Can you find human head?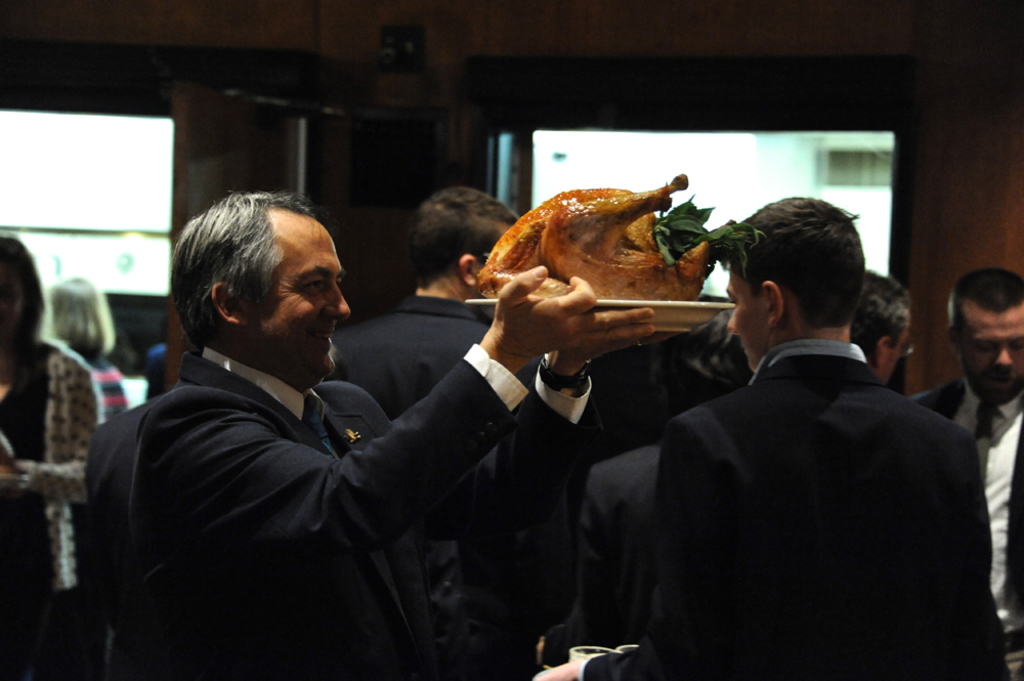
Yes, bounding box: <box>48,276,119,358</box>.
